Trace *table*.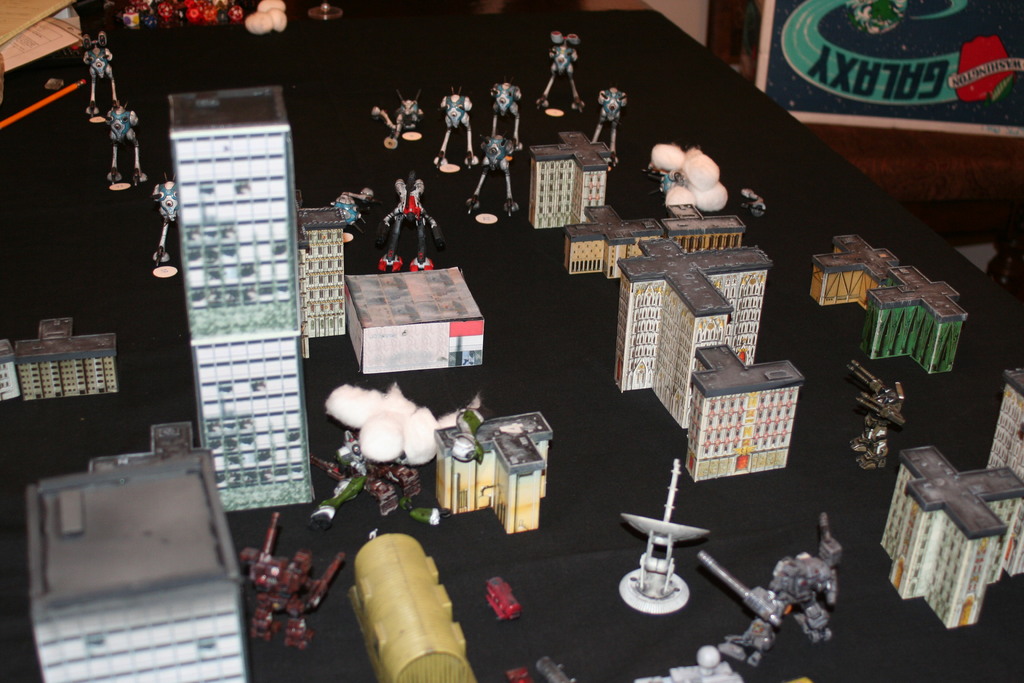
Traced to [0, 0, 1023, 682].
